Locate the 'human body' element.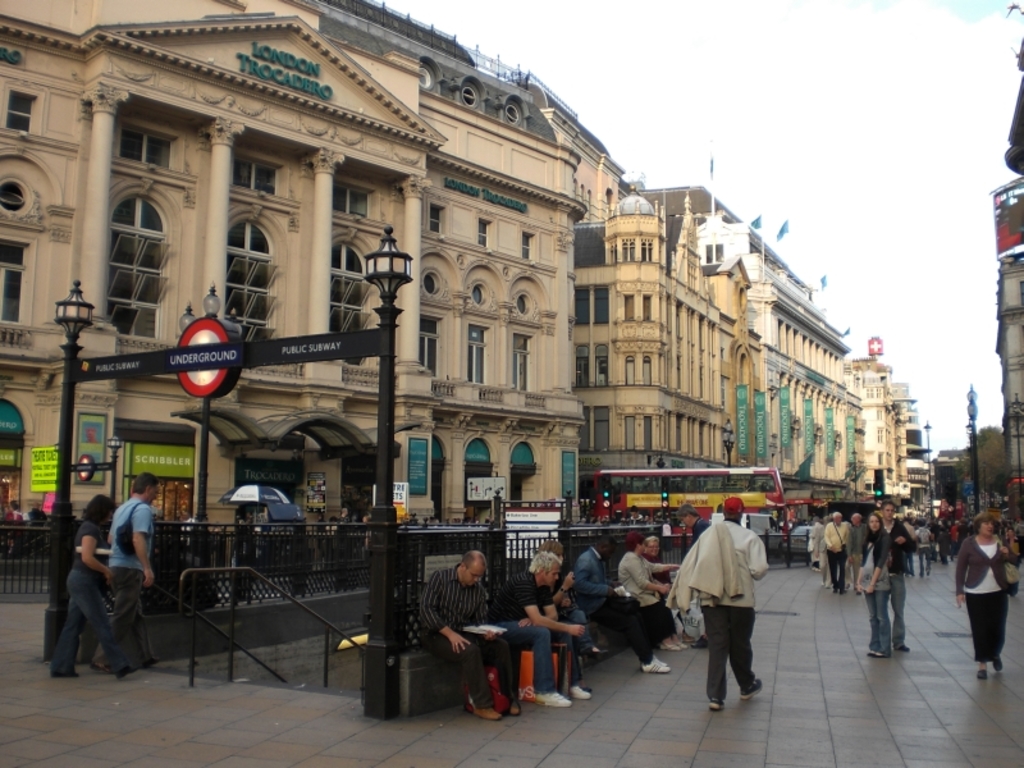
Element bbox: (left=49, top=493, right=133, bottom=682).
